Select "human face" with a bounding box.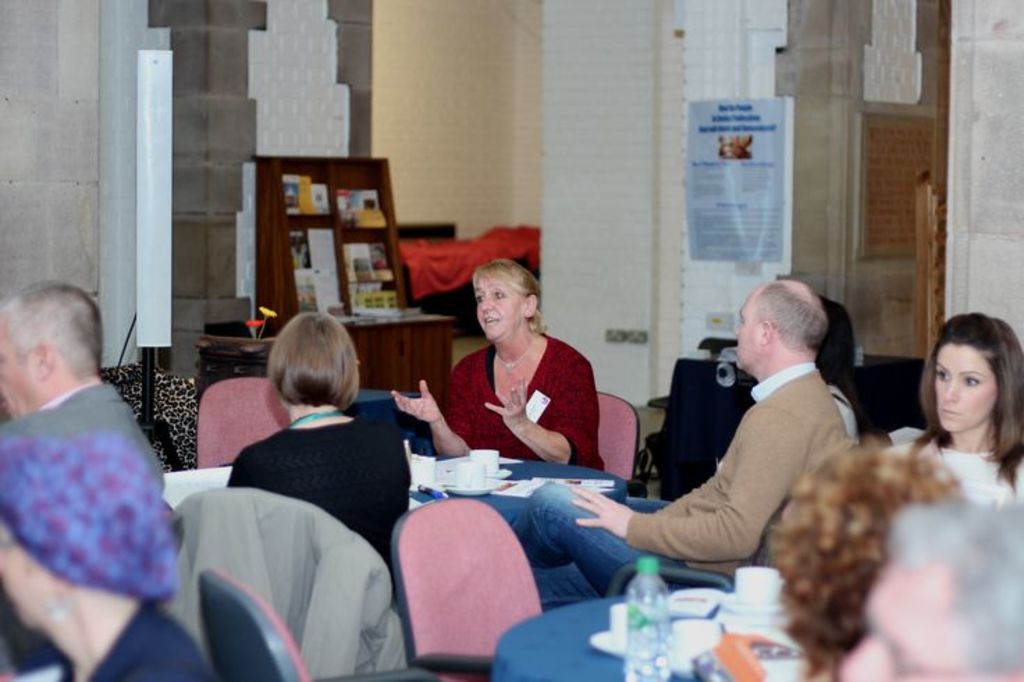
935/344/995/434.
